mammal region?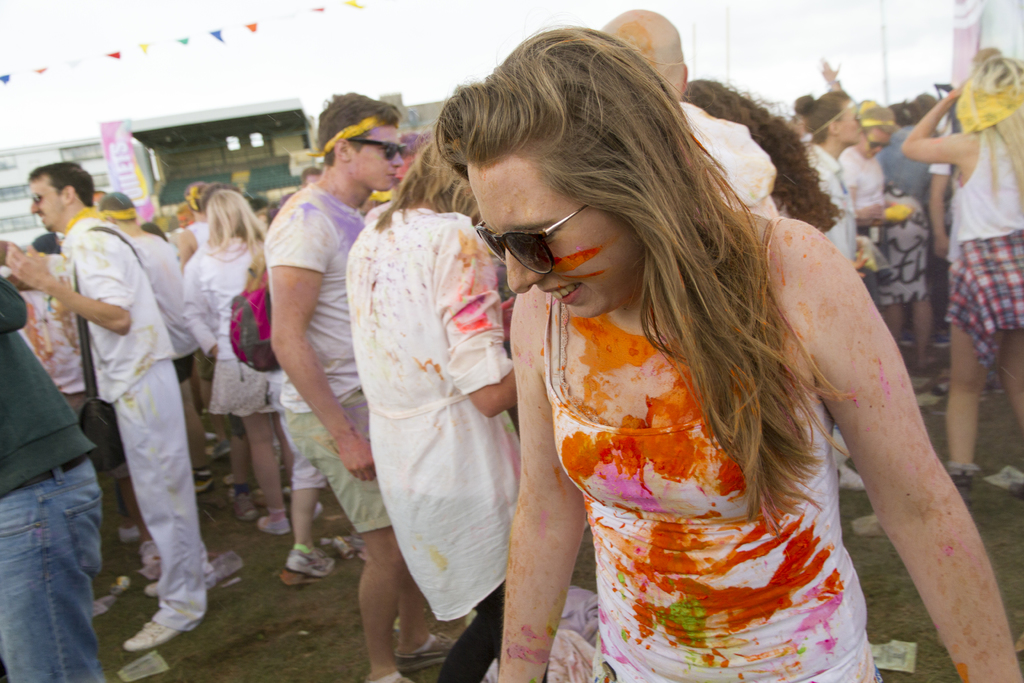
x1=263, y1=179, x2=366, y2=586
